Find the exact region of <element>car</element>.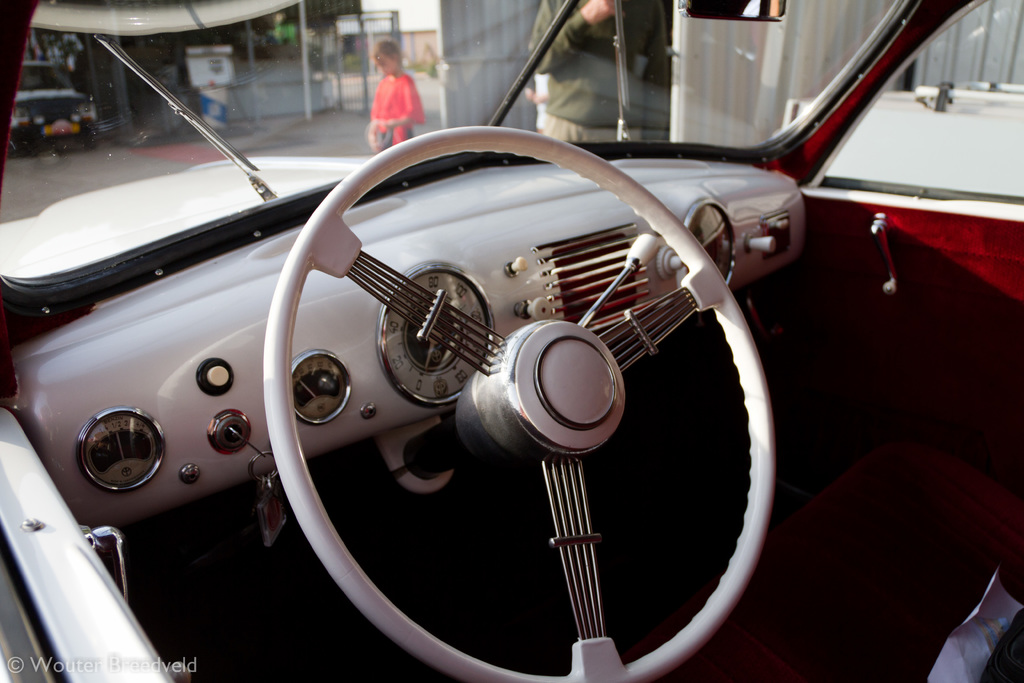
Exact region: 12, 63, 99, 156.
